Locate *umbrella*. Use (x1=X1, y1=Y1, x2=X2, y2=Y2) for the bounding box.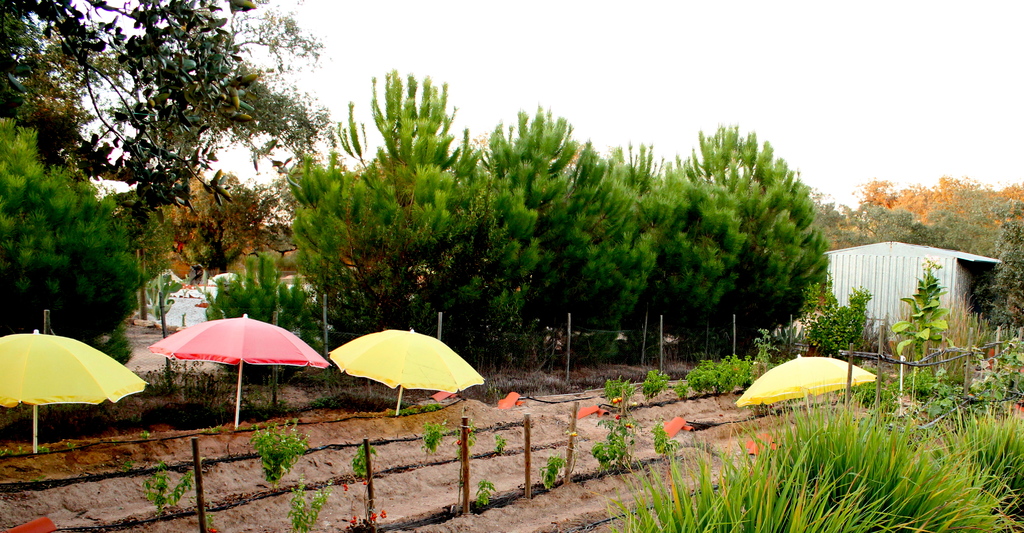
(x1=0, y1=329, x2=147, y2=457).
